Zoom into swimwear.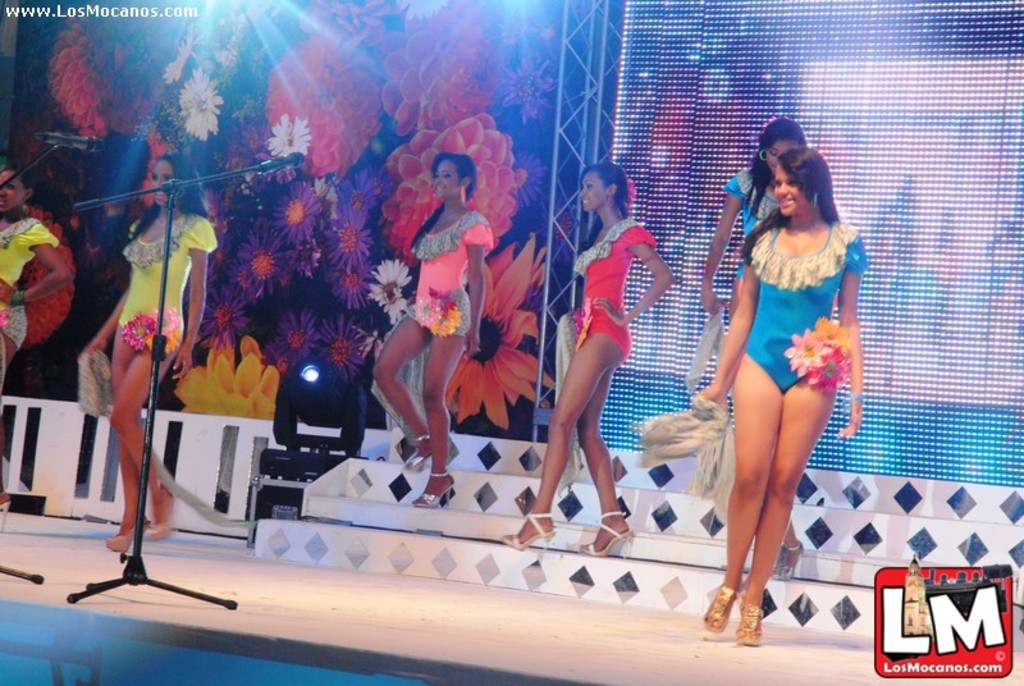
Zoom target: rect(721, 161, 786, 279).
